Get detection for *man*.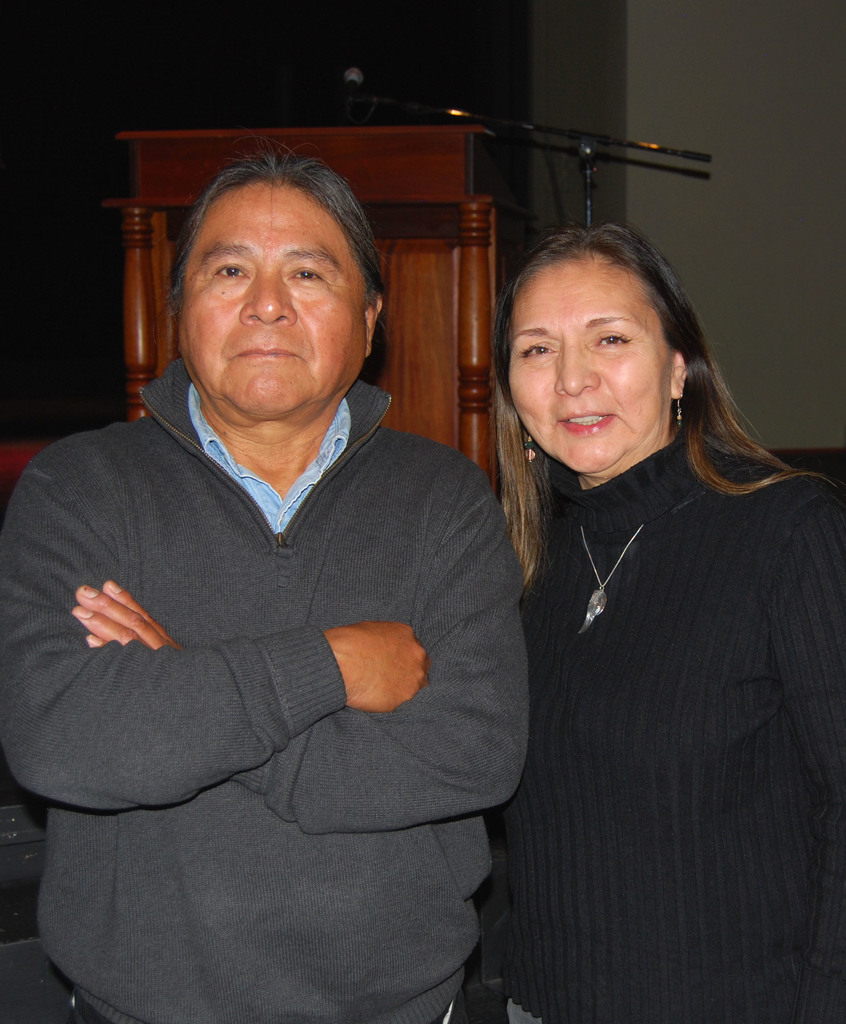
Detection: (0,150,535,1023).
